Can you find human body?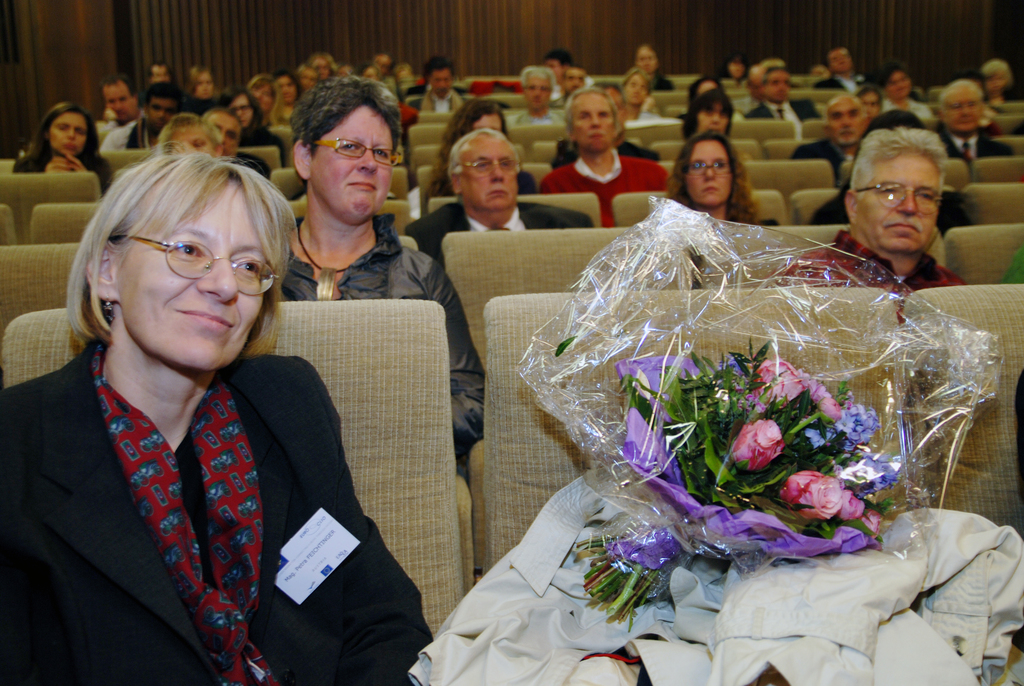
Yes, bounding box: region(668, 133, 782, 224).
